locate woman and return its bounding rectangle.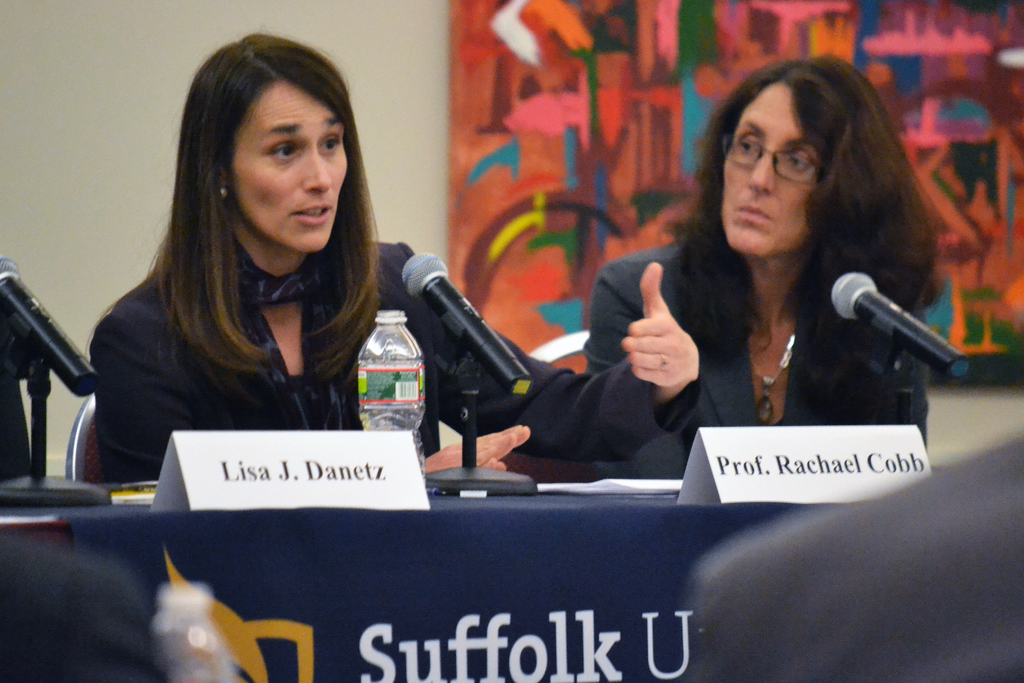
locate(609, 53, 959, 516).
